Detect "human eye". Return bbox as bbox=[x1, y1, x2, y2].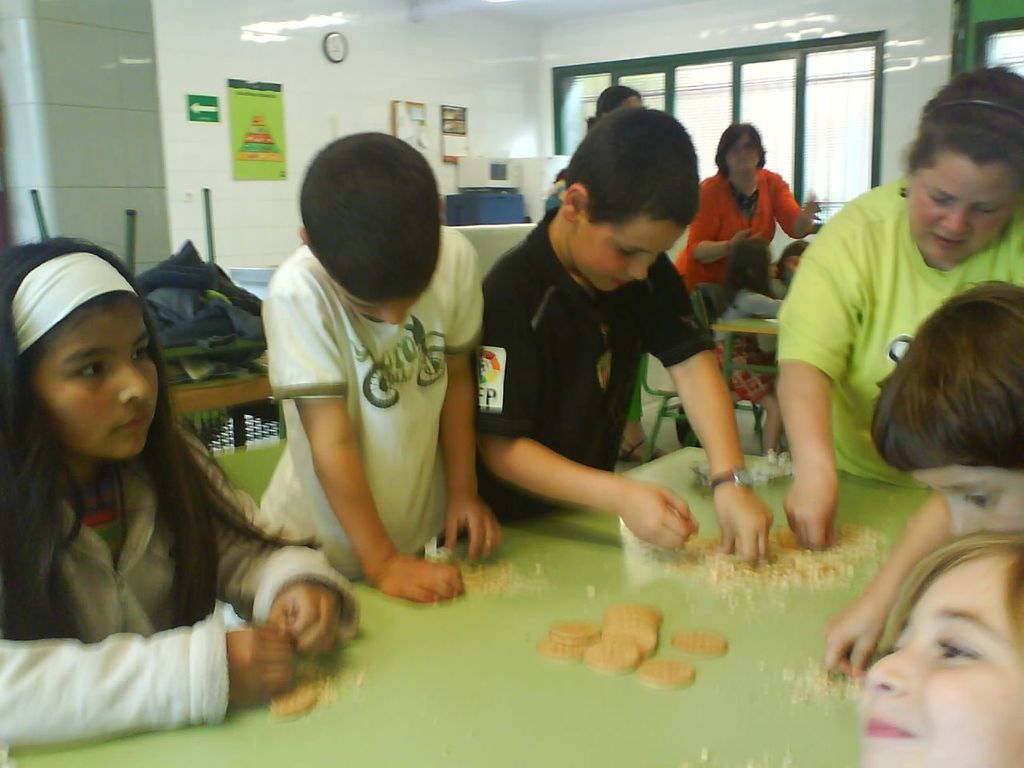
bbox=[131, 346, 150, 361].
